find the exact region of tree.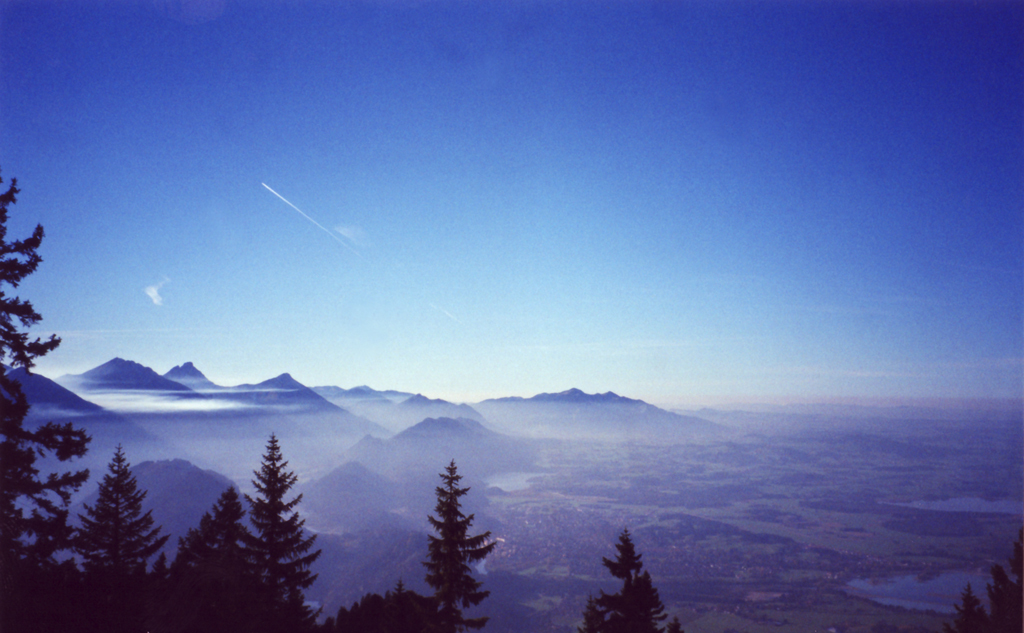
Exact region: x1=936, y1=529, x2=1023, y2=632.
